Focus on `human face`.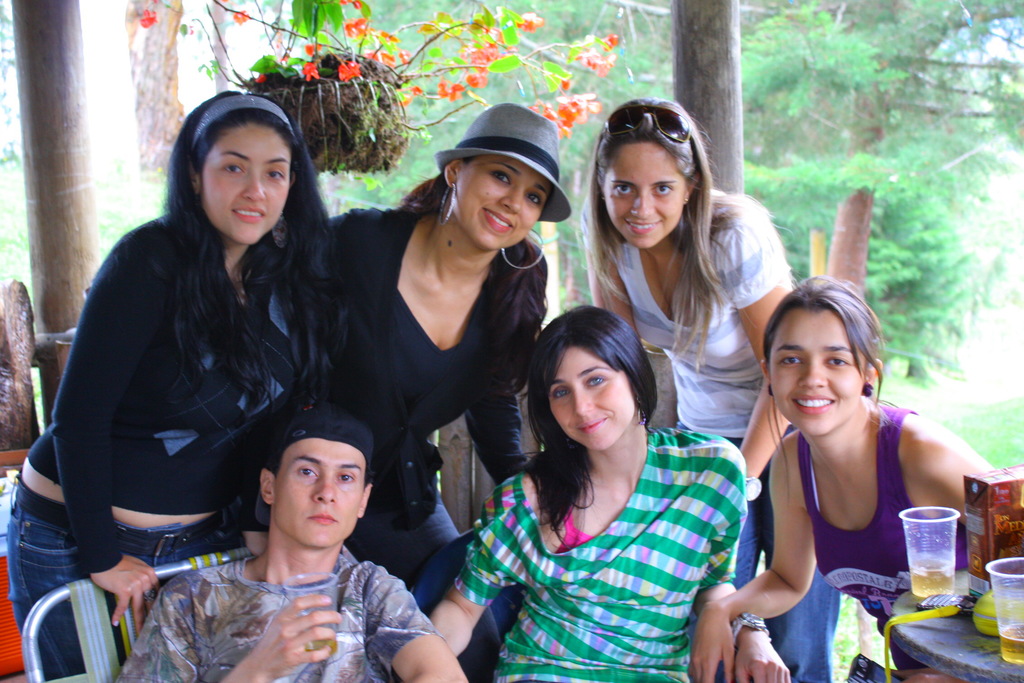
Focused at <box>769,309,864,435</box>.
